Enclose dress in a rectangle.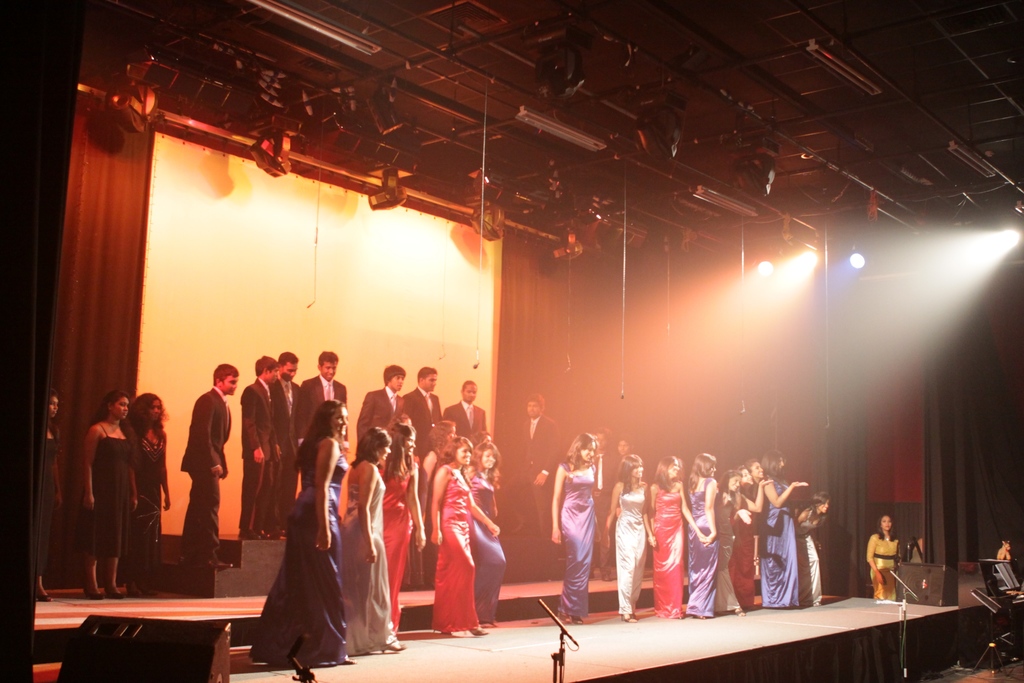
locate(382, 461, 416, 621).
